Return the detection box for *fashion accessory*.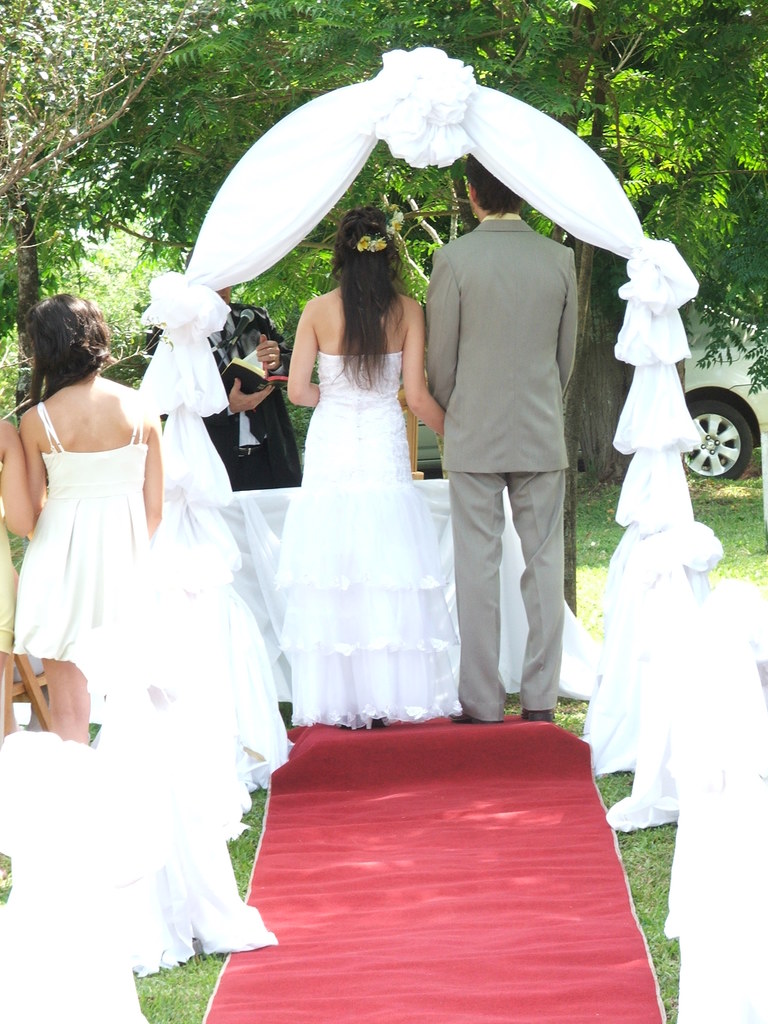
region(349, 228, 387, 252).
